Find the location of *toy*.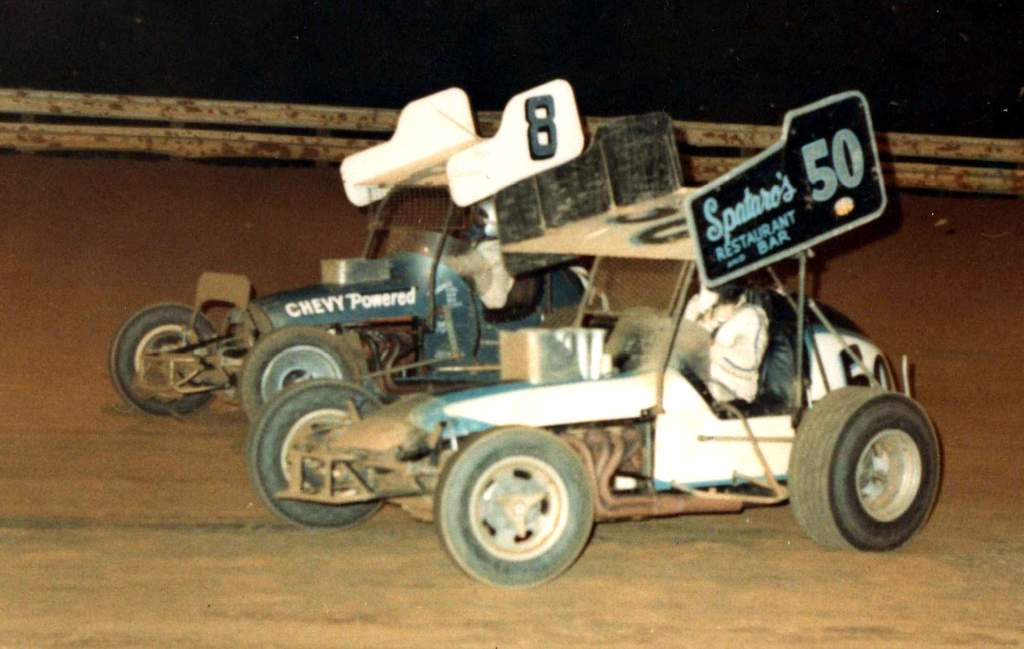
Location: l=84, t=79, r=683, b=430.
